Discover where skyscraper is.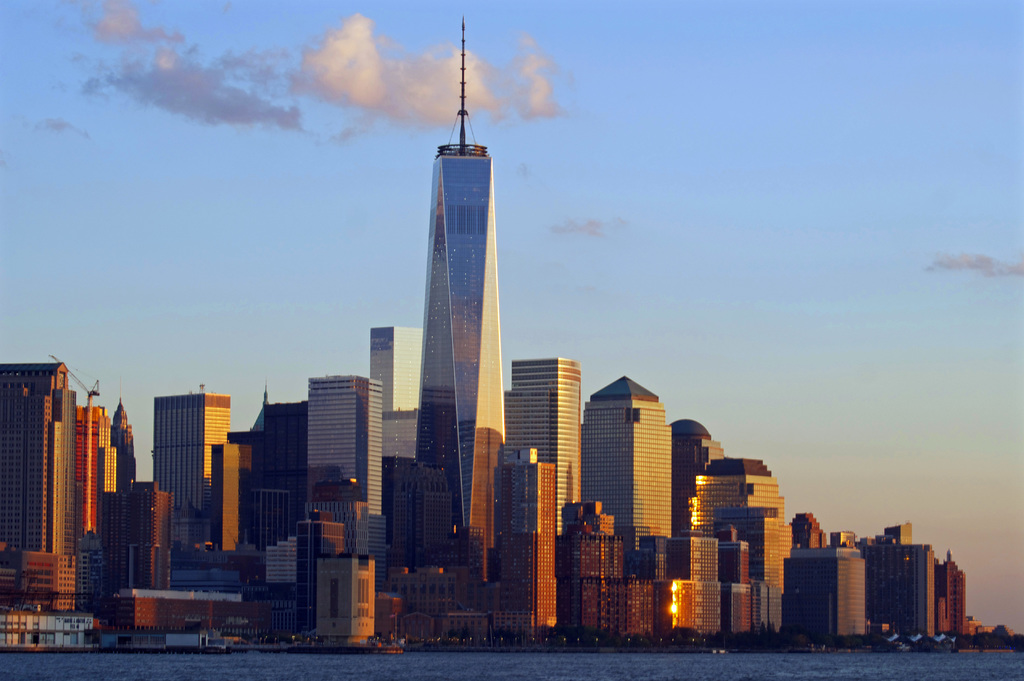
Discovered at (0,359,75,621).
